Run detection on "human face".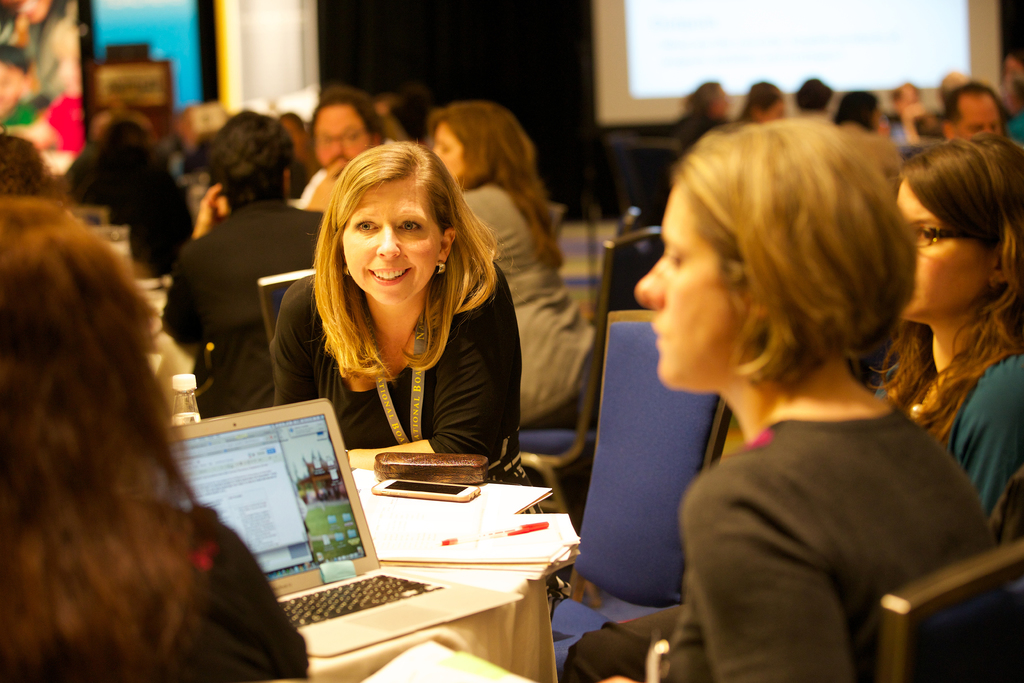
Result: [x1=432, y1=121, x2=462, y2=177].
